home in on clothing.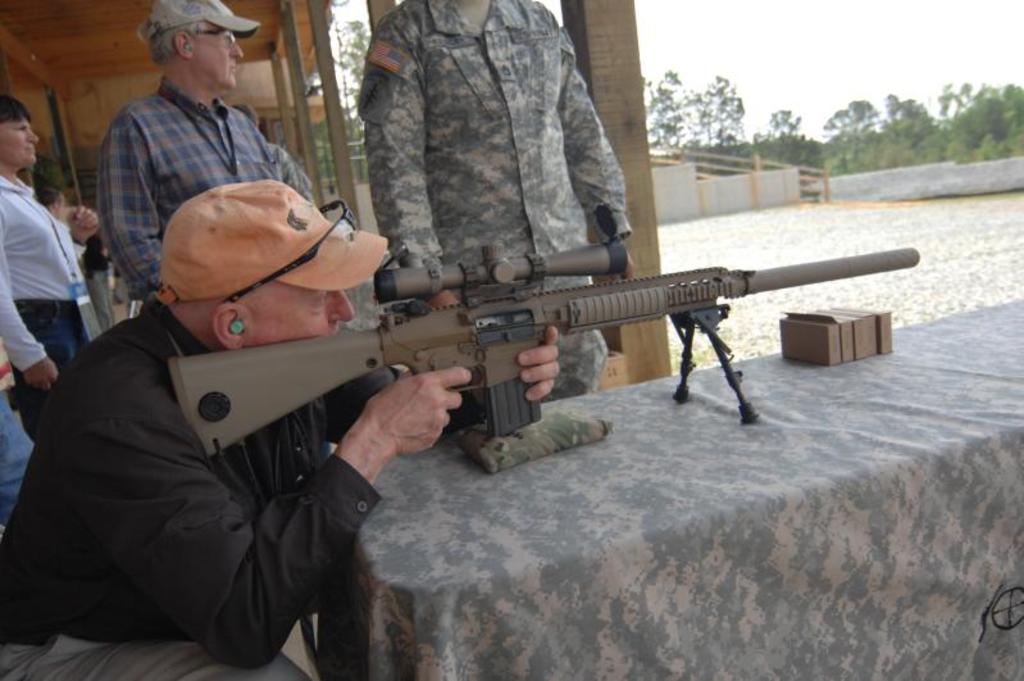
Homed in at x1=0, y1=173, x2=85, y2=408.
